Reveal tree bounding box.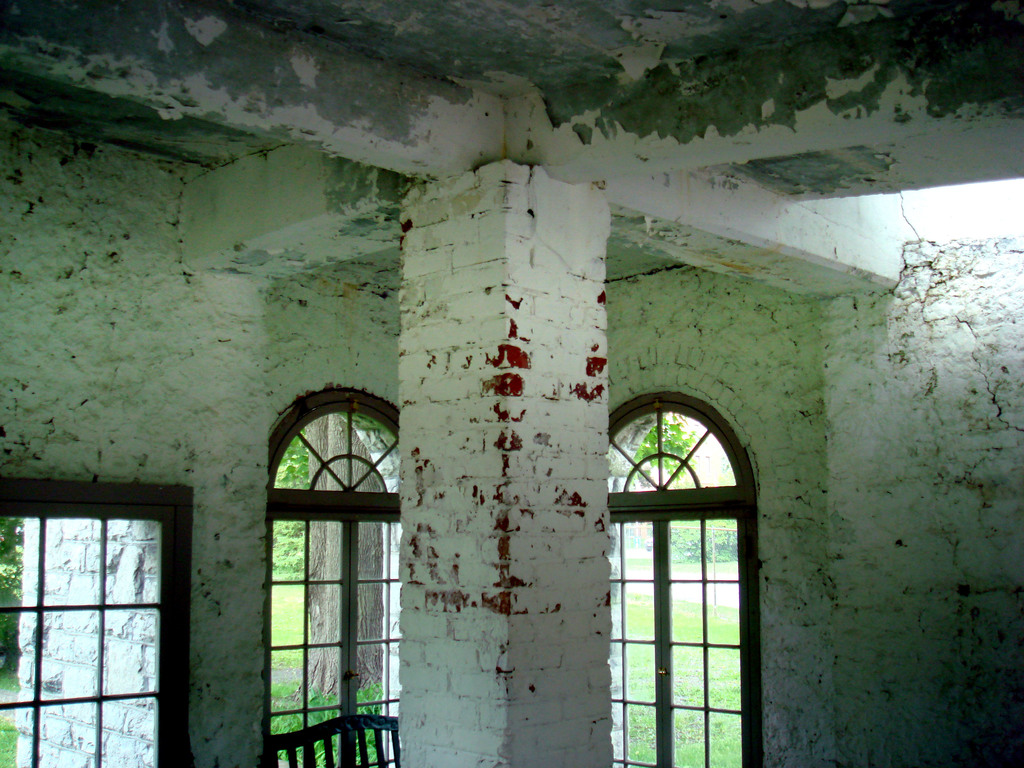
Revealed: bbox(0, 511, 61, 767).
